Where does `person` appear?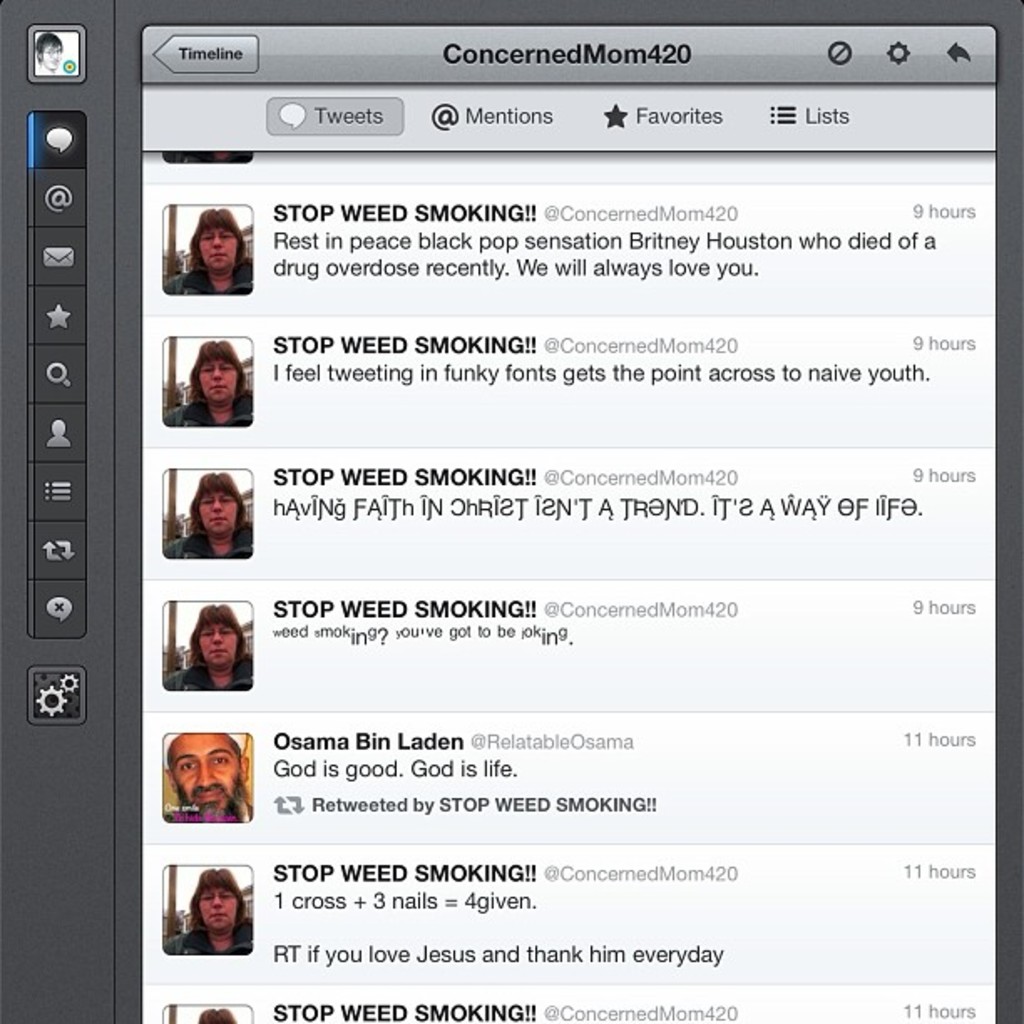
Appears at 159:733:251:818.
